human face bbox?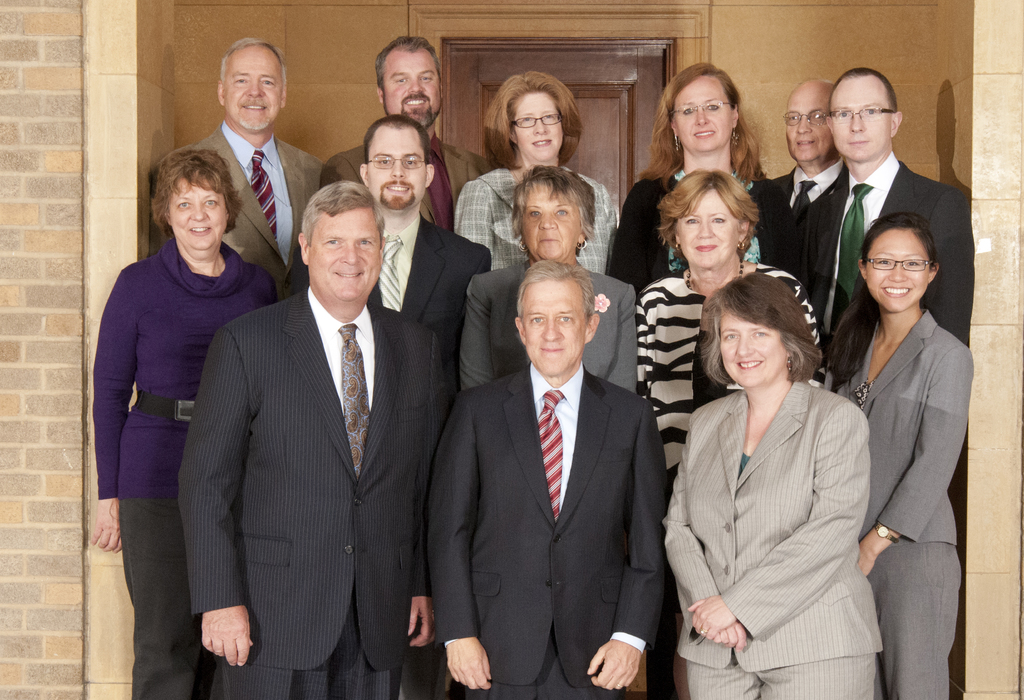
(x1=512, y1=90, x2=562, y2=154)
